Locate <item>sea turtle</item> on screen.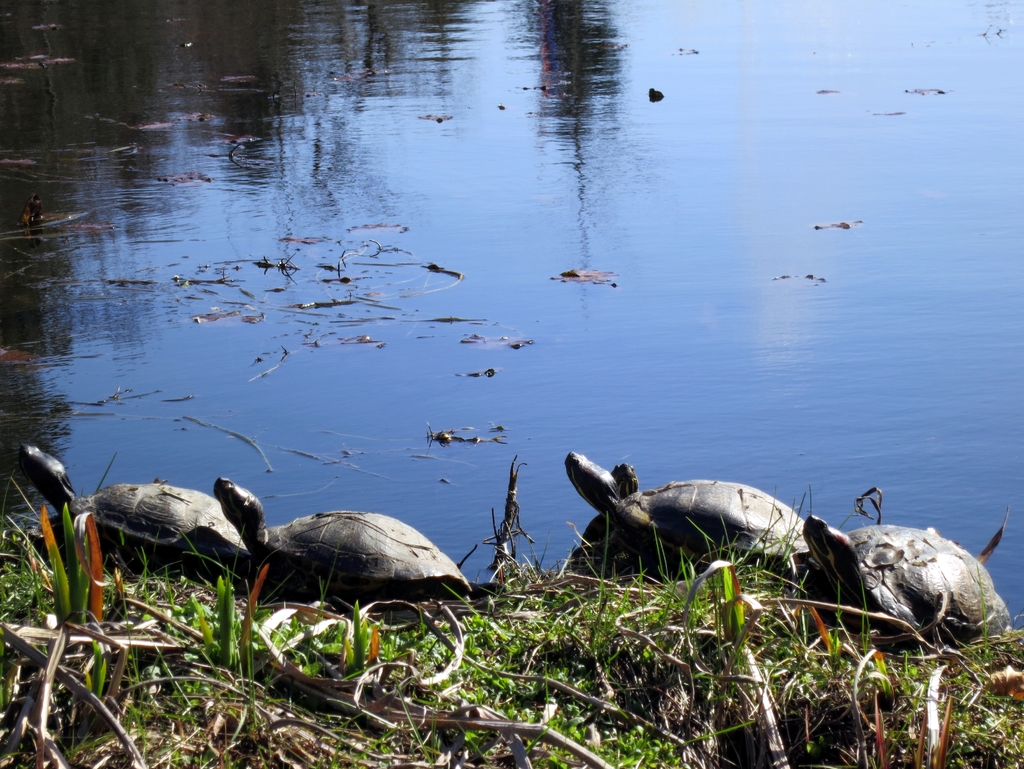
On screen at detection(16, 438, 257, 592).
